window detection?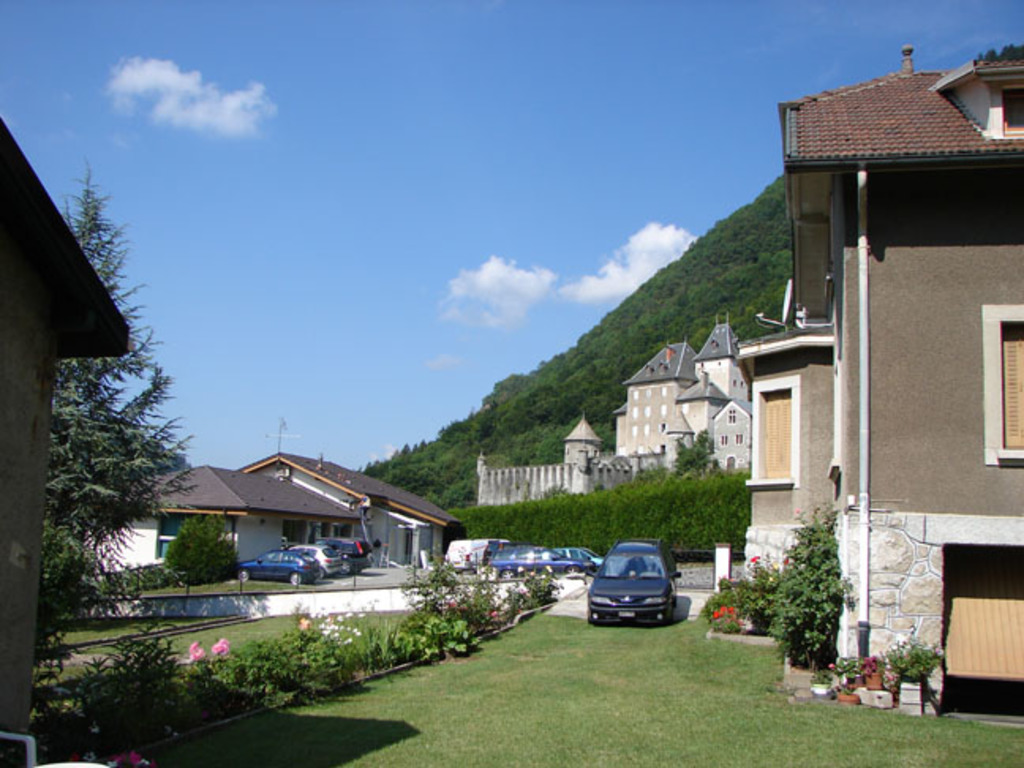
[989, 79, 1022, 137]
